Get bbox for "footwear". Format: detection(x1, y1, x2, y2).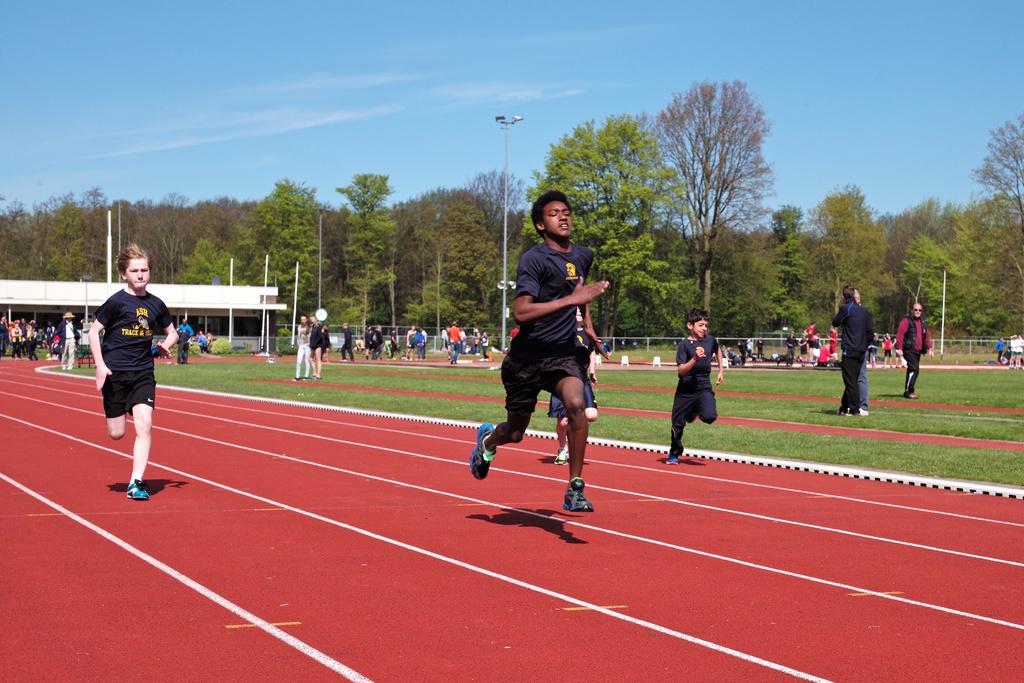
detection(61, 363, 67, 370).
